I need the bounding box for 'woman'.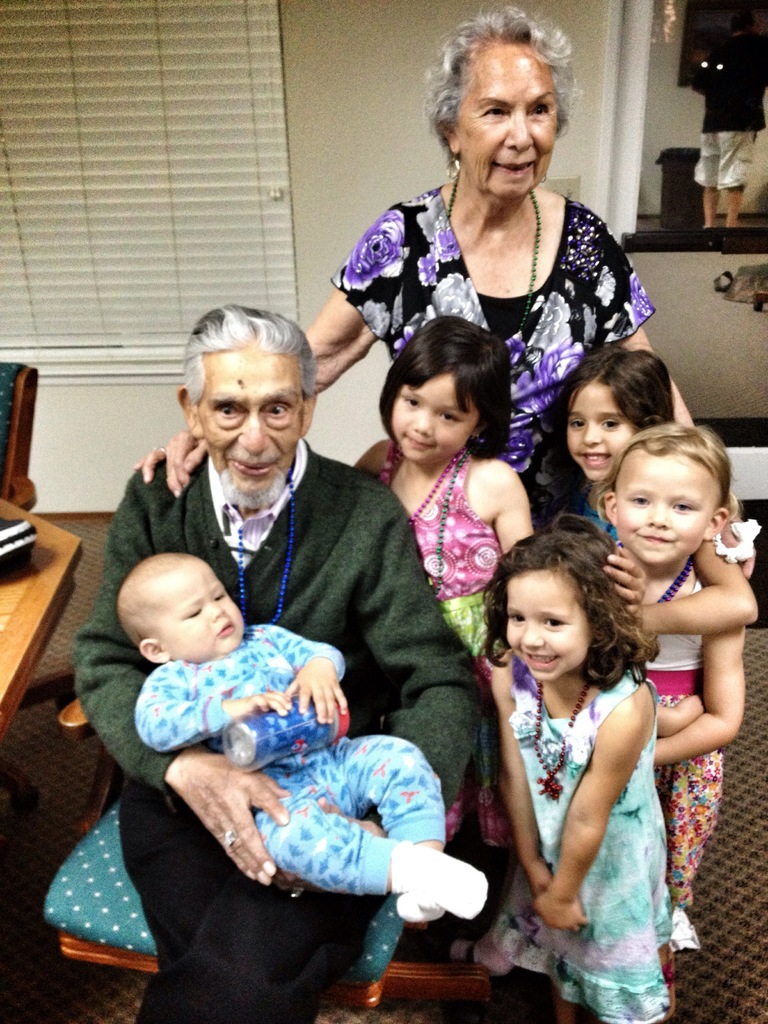
Here it is: Rect(320, 41, 670, 455).
